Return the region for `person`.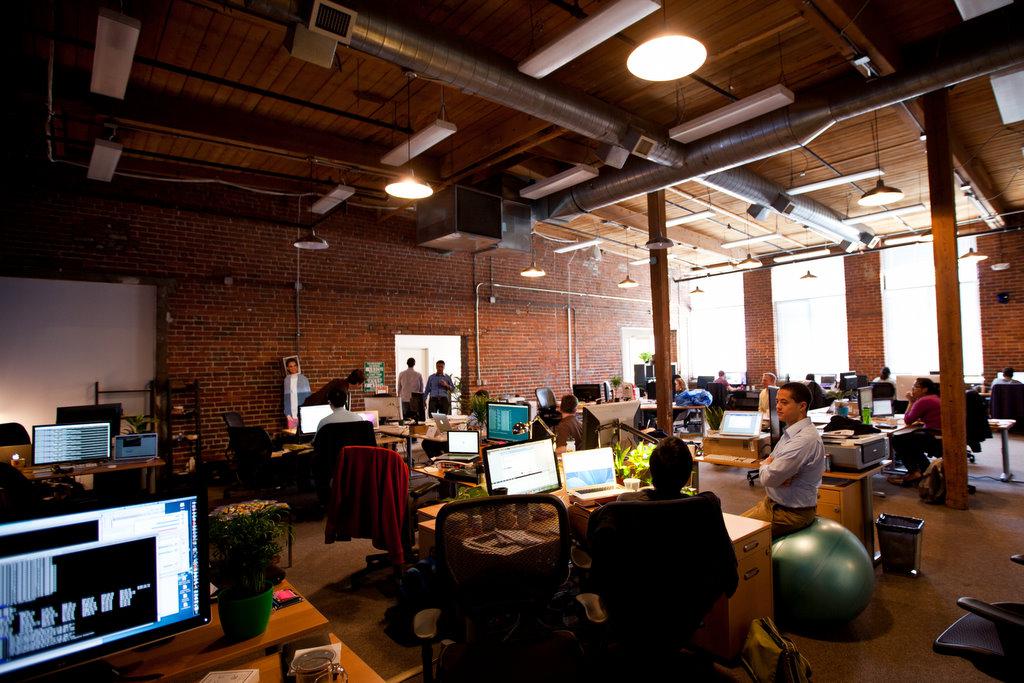
296, 369, 365, 437.
